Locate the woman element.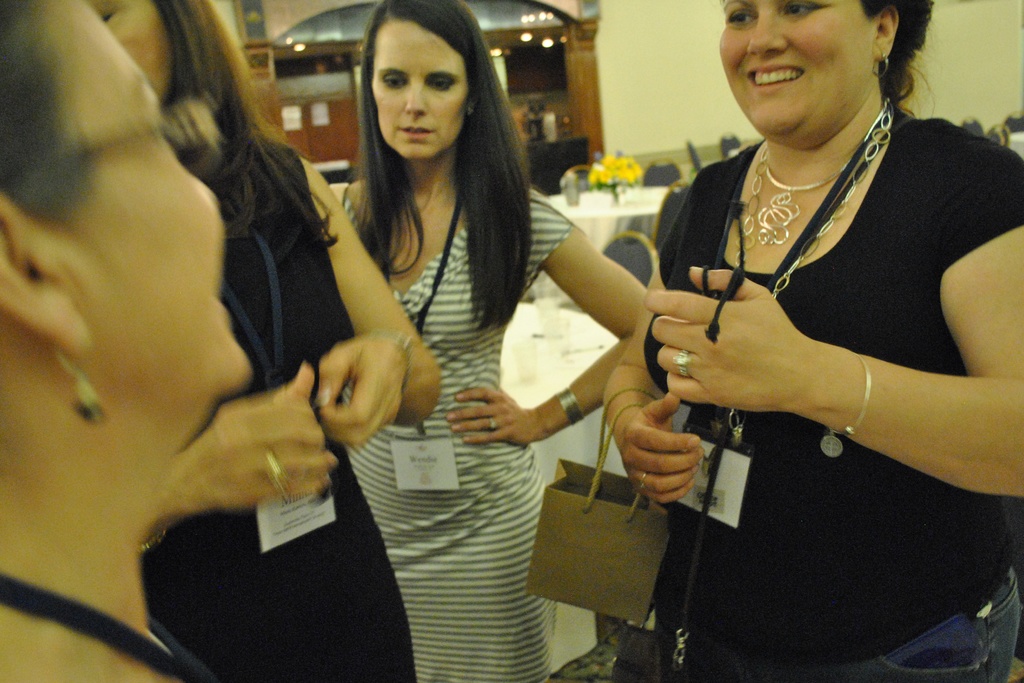
Element bbox: <box>79,0,444,682</box>.
